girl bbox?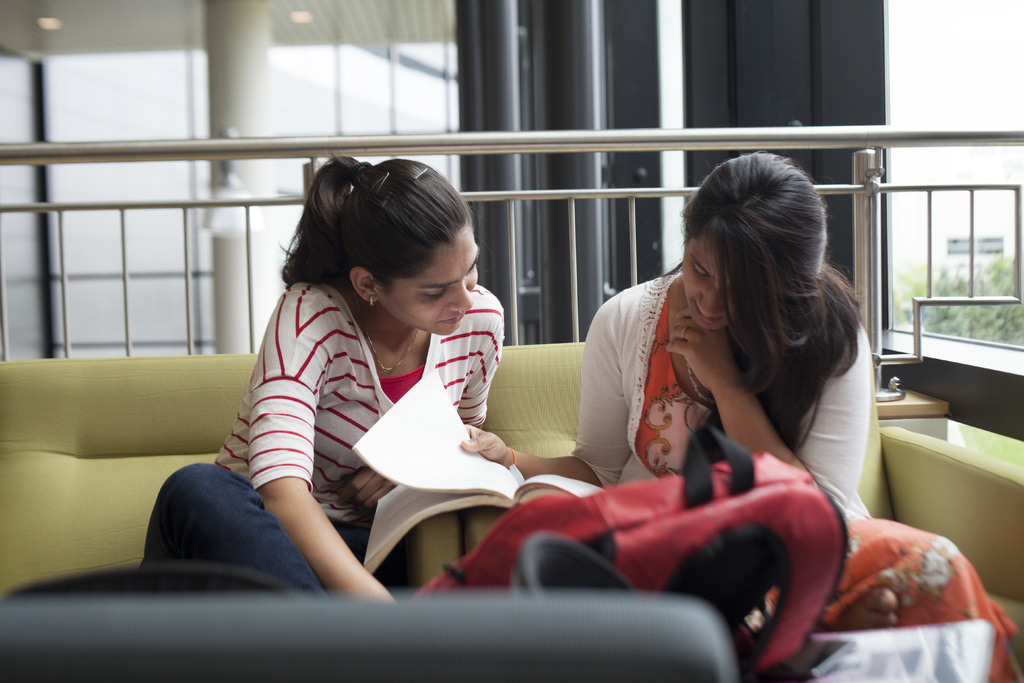
457, 154, 992, 682
